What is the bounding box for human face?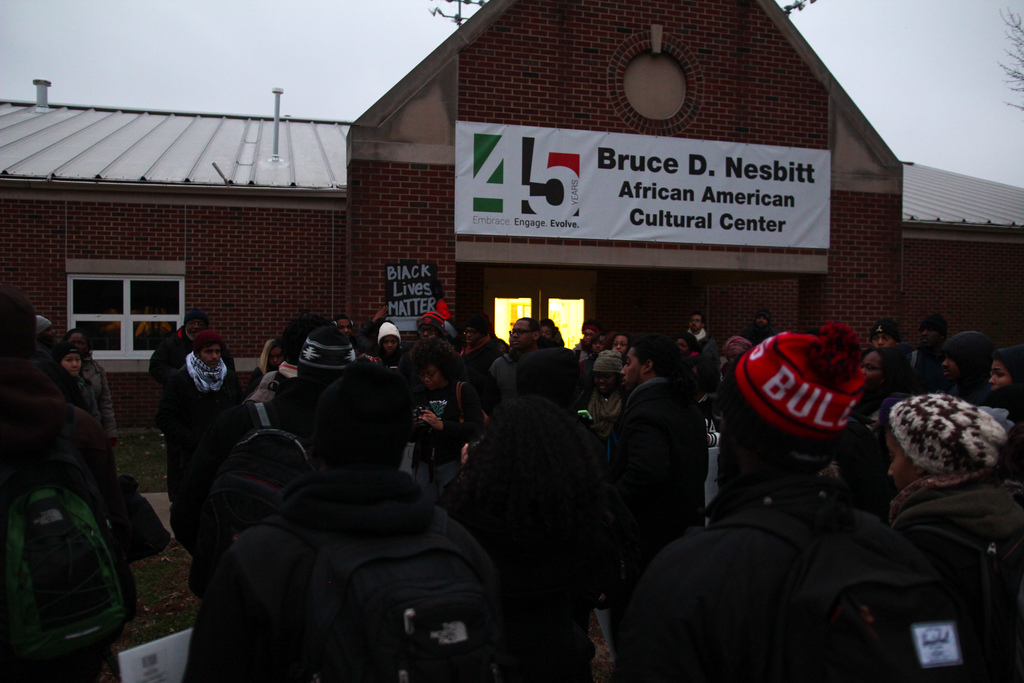
621,339,652,388.
